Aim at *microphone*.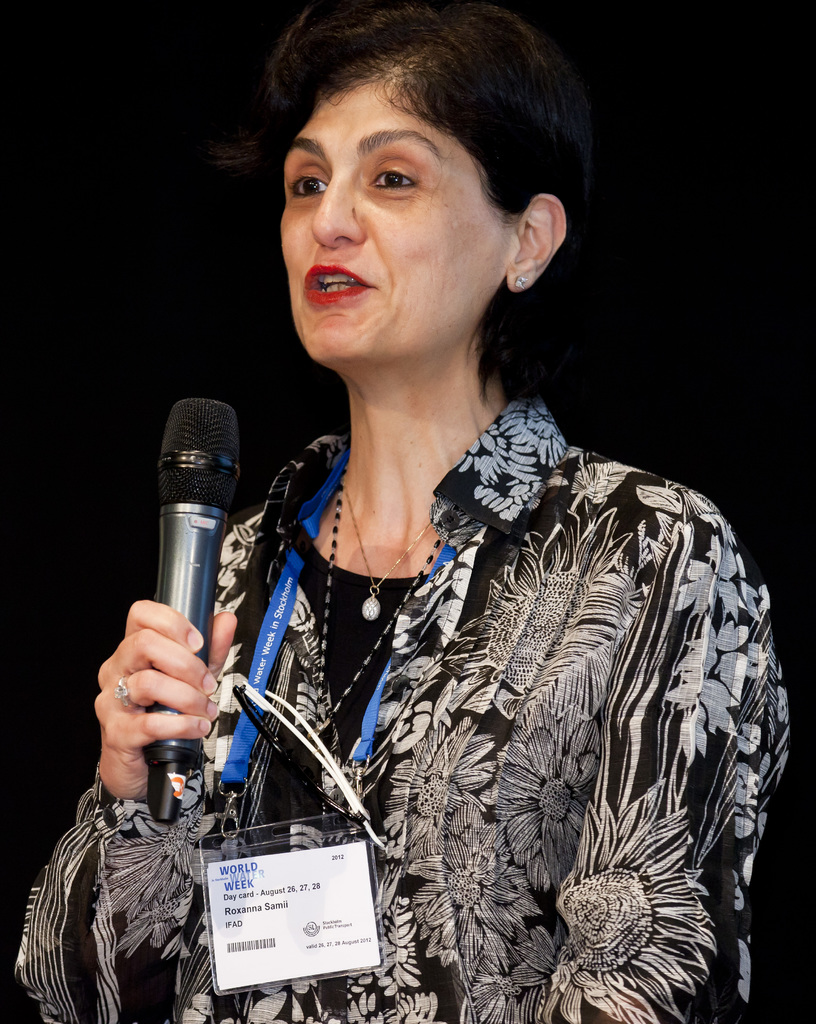
Aimed at <box>140,397,260,682</box>.
